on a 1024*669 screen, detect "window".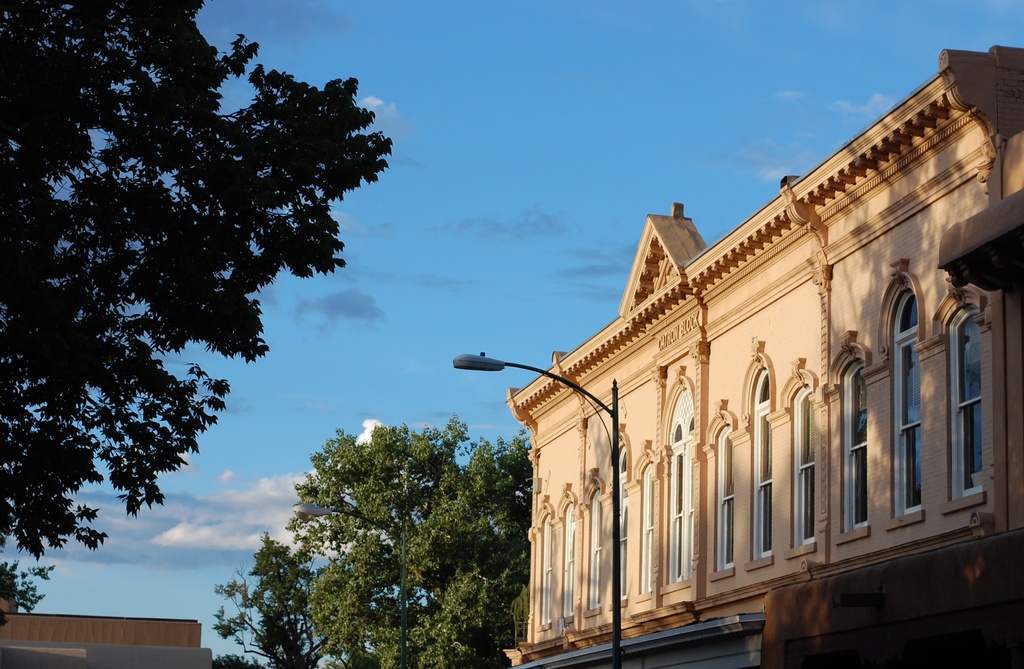
(x1=559, y1=503, x2=582, y2=625).
